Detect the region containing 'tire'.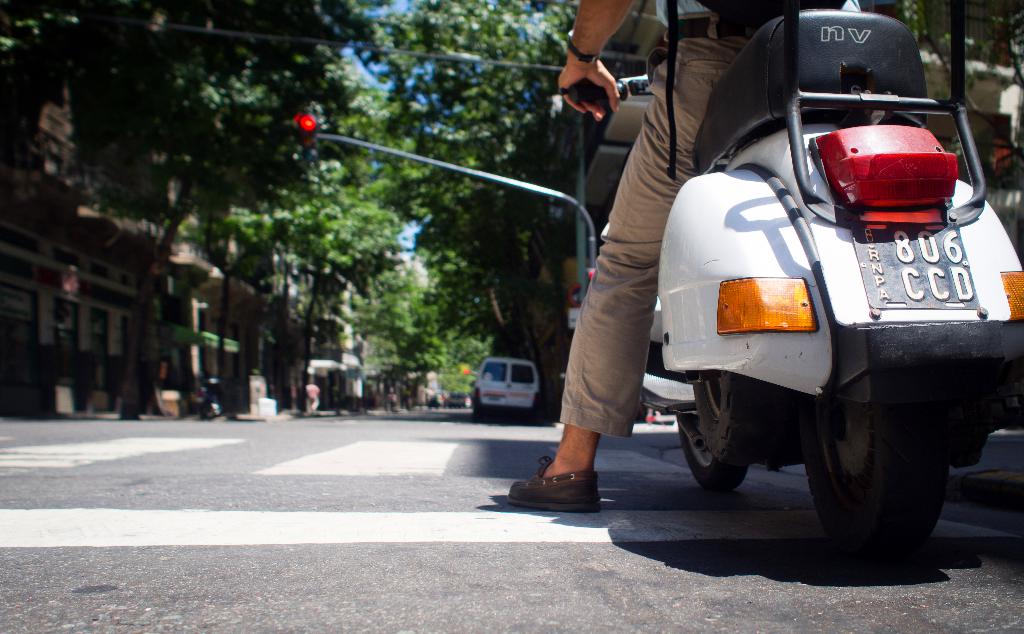
<region>678, 373, 744, 493</region>.
